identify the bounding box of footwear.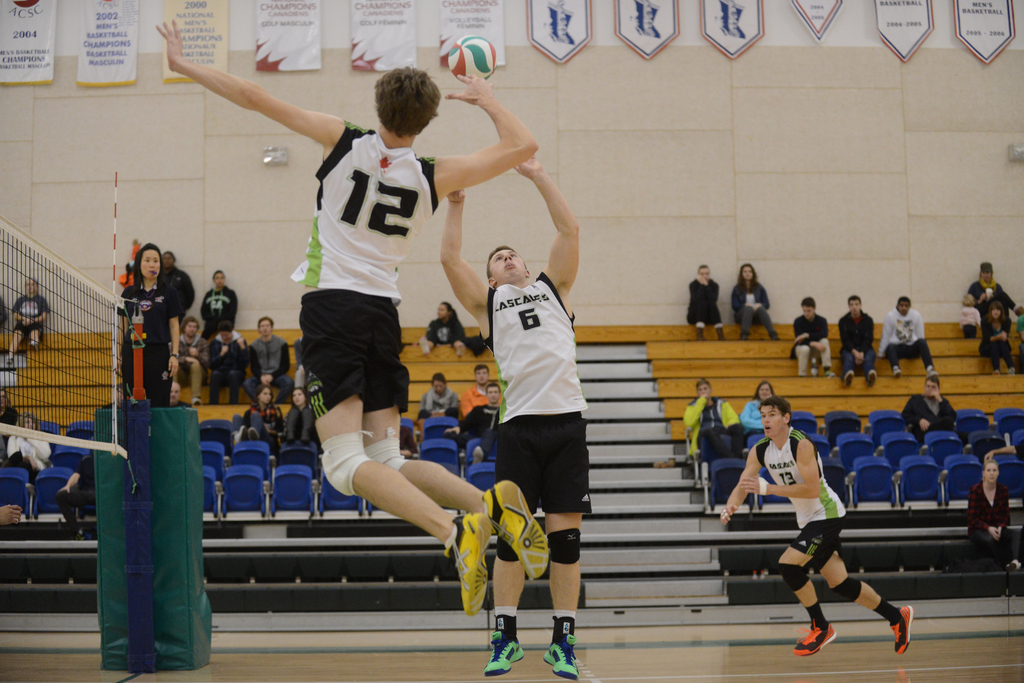
{"left": 1004, "top": 558, "right": 1021, "bottom": 573}.
